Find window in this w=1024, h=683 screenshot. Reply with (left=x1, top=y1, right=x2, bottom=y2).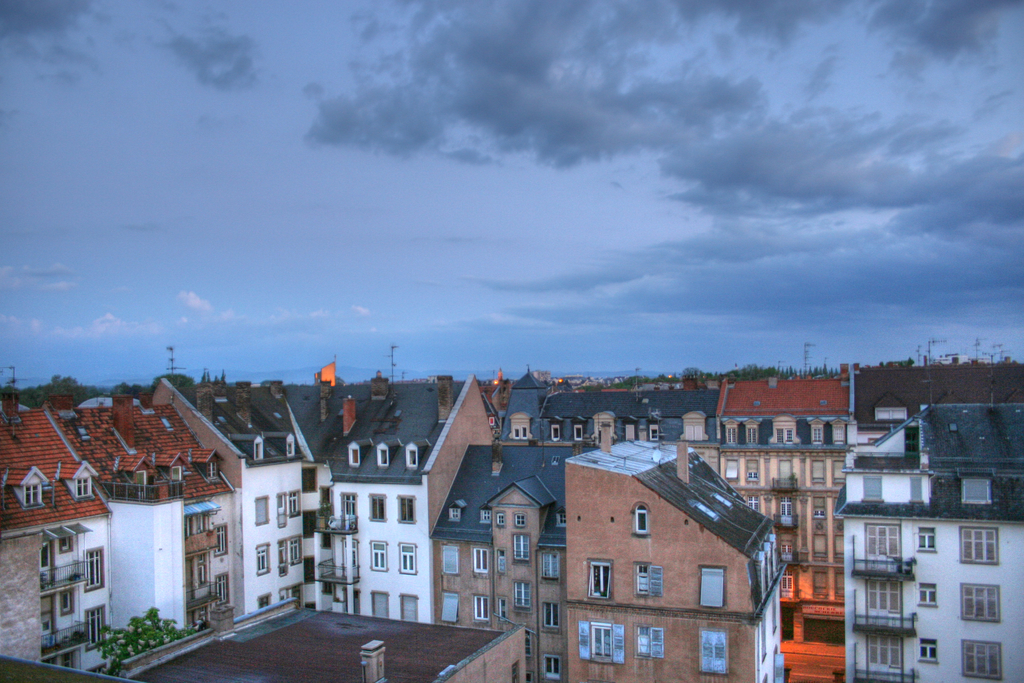
(left=392, top=494, right=420, bottom=527).
